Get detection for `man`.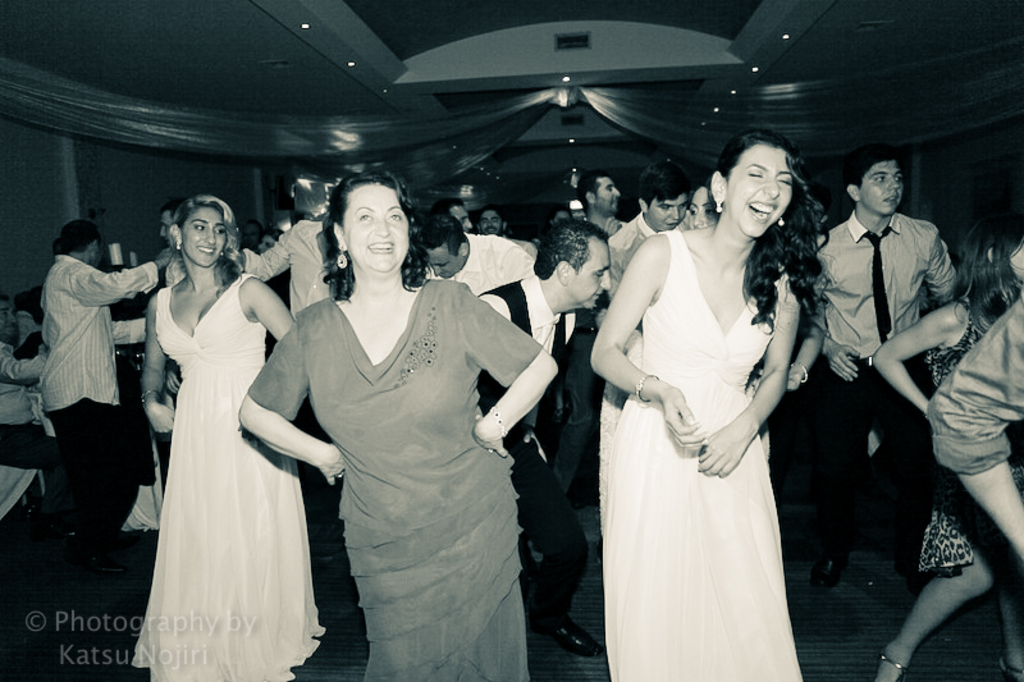
Detection: Rect(0, 292, 52, 385).
